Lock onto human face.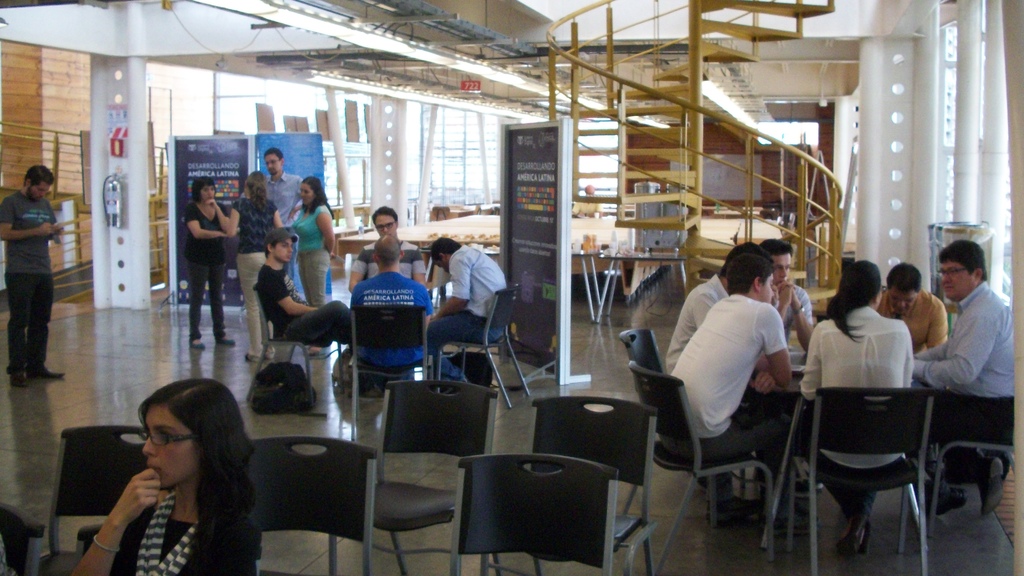
Locked: [300, 183, 315, 206].
